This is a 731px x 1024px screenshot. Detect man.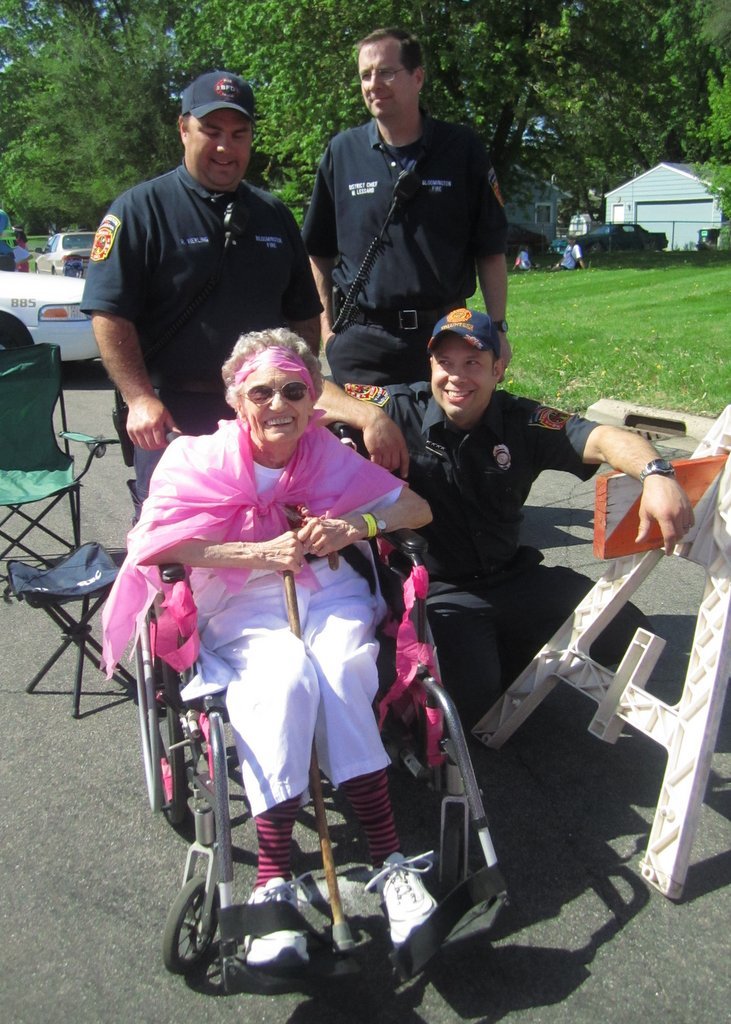
pyautogui.locateOnScreen(315, 308, 694, 721).
